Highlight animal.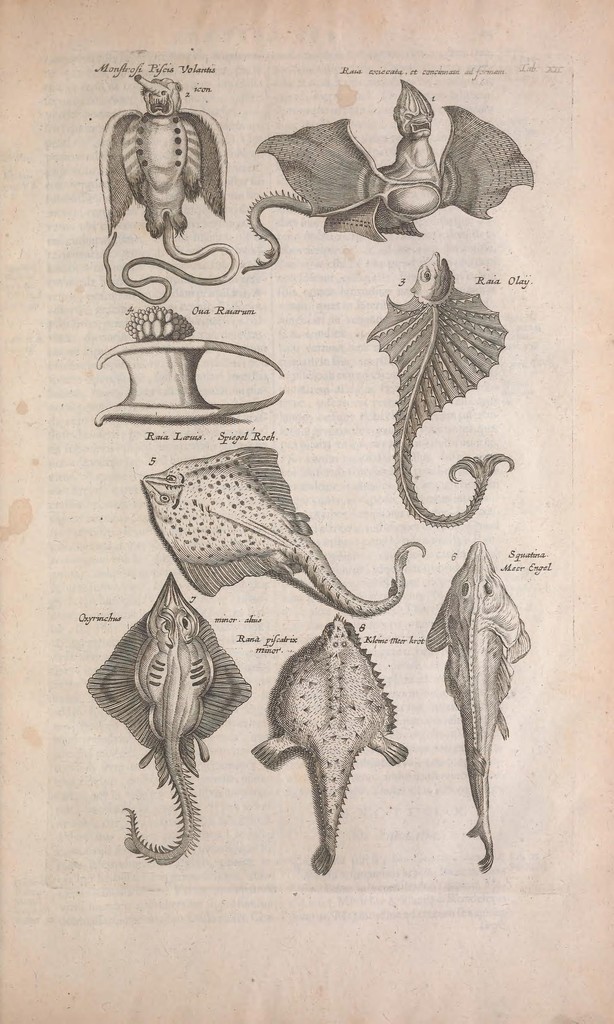
Highlighted region: (x1=422, y1=538, x2=534, y2=875).
